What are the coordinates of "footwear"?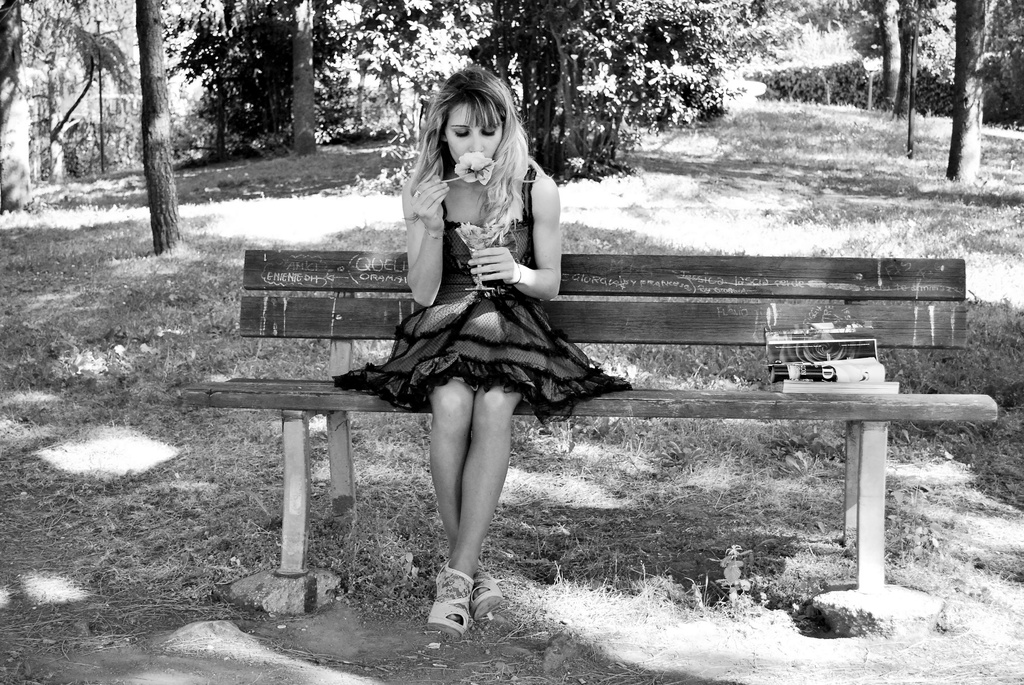
422/575/486/652.
